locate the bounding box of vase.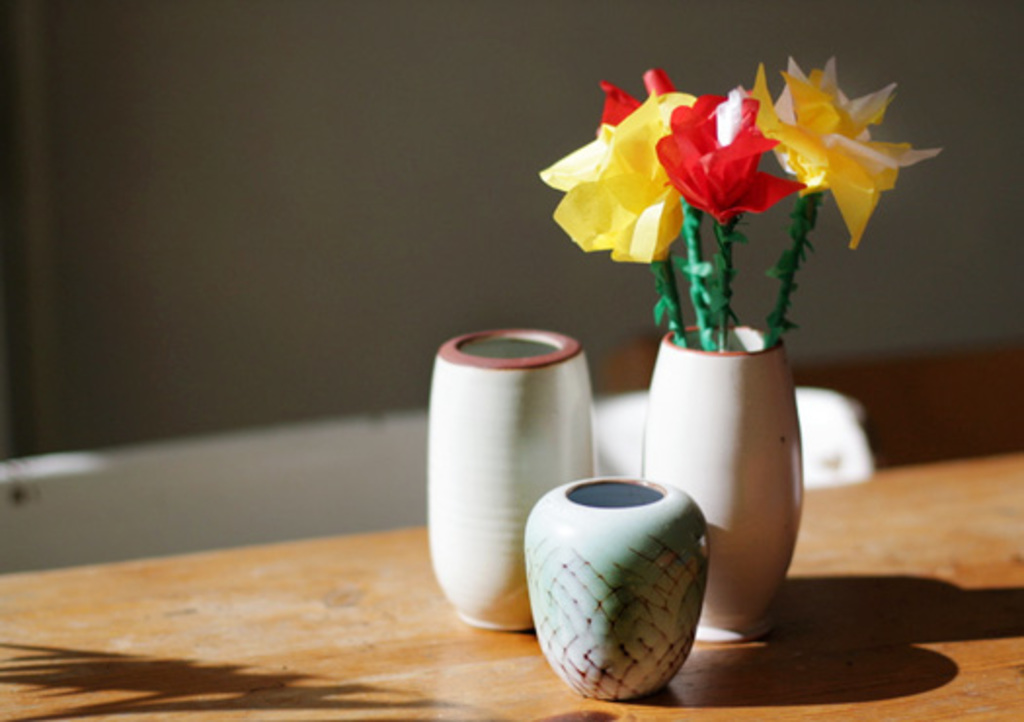
Bounding box: region(425, 326, 597, 626).
